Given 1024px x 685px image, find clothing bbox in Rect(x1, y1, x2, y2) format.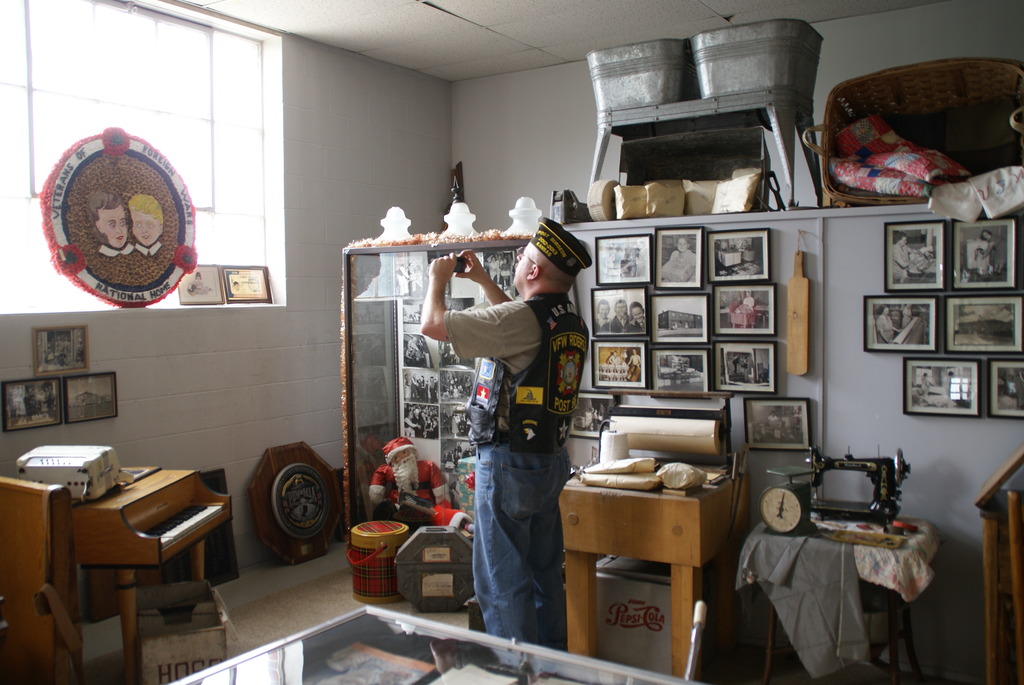
Rect(135, 244, 163, 256).
